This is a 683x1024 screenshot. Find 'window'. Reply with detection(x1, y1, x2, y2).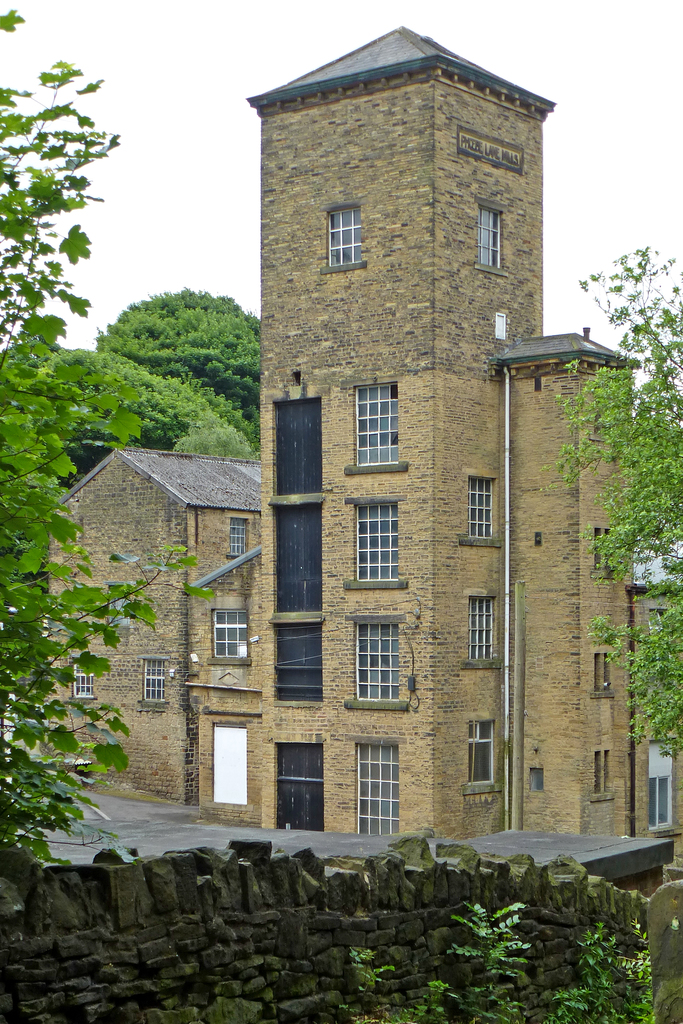
detection(320, 206, 366, 274).
